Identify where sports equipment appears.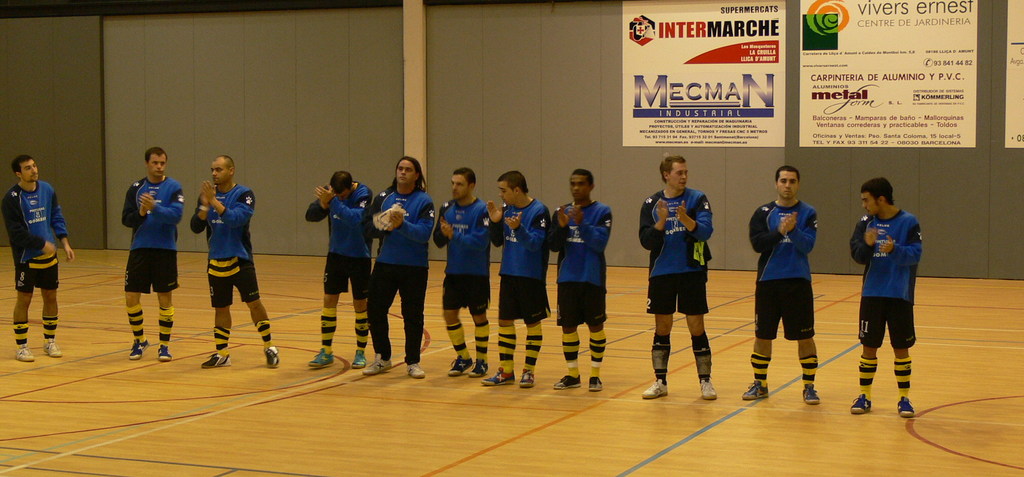
Appears at bbox(44, 341, 62, 357).
